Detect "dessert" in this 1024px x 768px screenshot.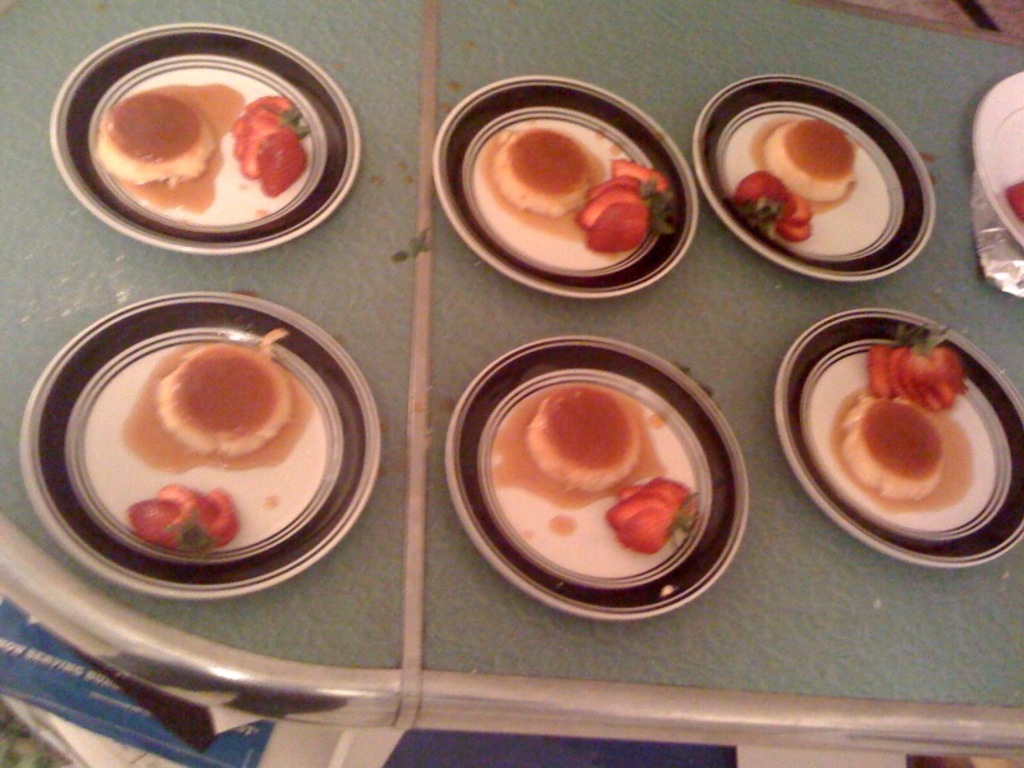
Detection: box=[740, 116, 868, 243].
